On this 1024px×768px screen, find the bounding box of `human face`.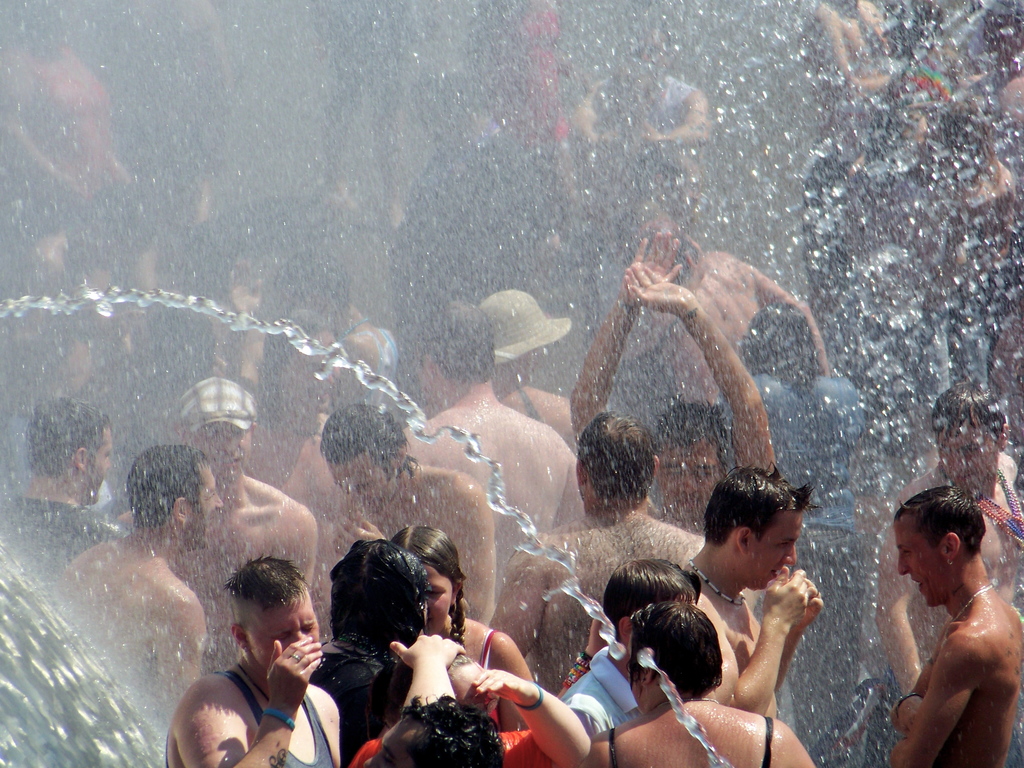
Bounding box: (left=893, top=522, right=948, bottom=607).
